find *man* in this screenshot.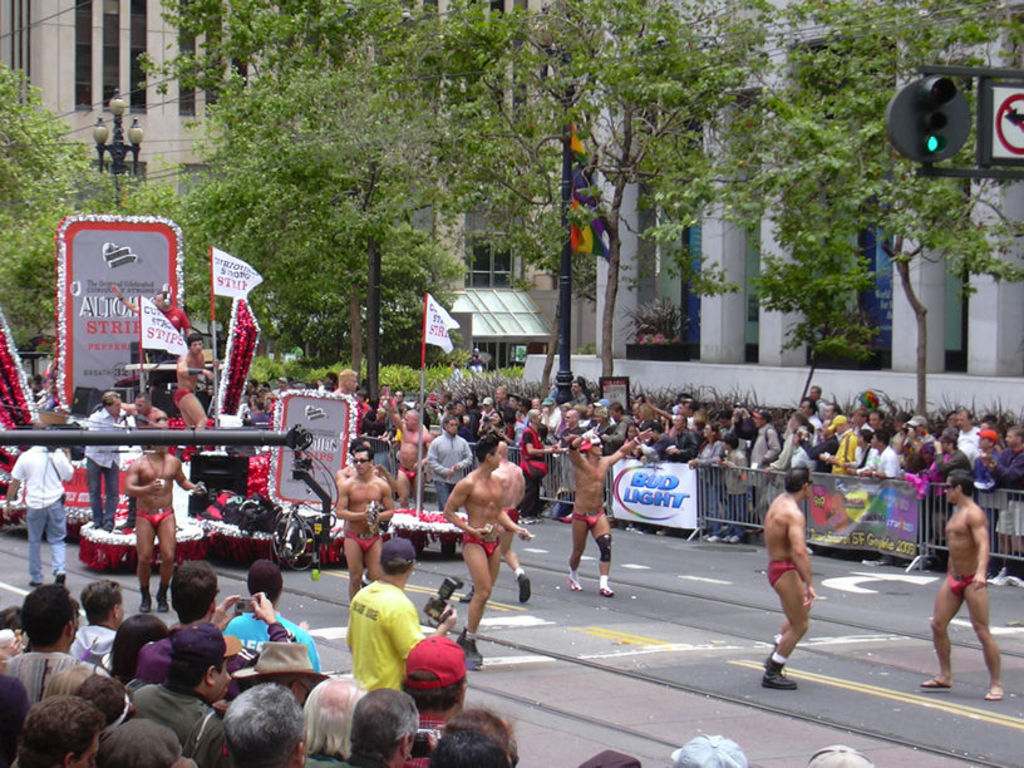
The bounding box for *man* is 221:684:306:767.
